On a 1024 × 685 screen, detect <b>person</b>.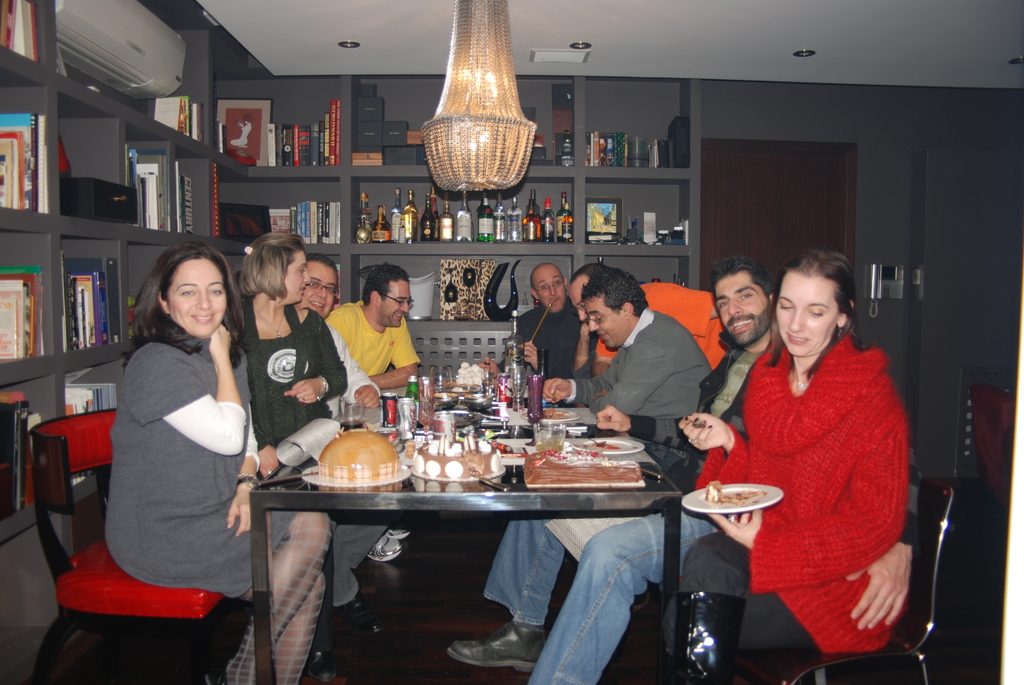
region(578, 259, 613, 375).
